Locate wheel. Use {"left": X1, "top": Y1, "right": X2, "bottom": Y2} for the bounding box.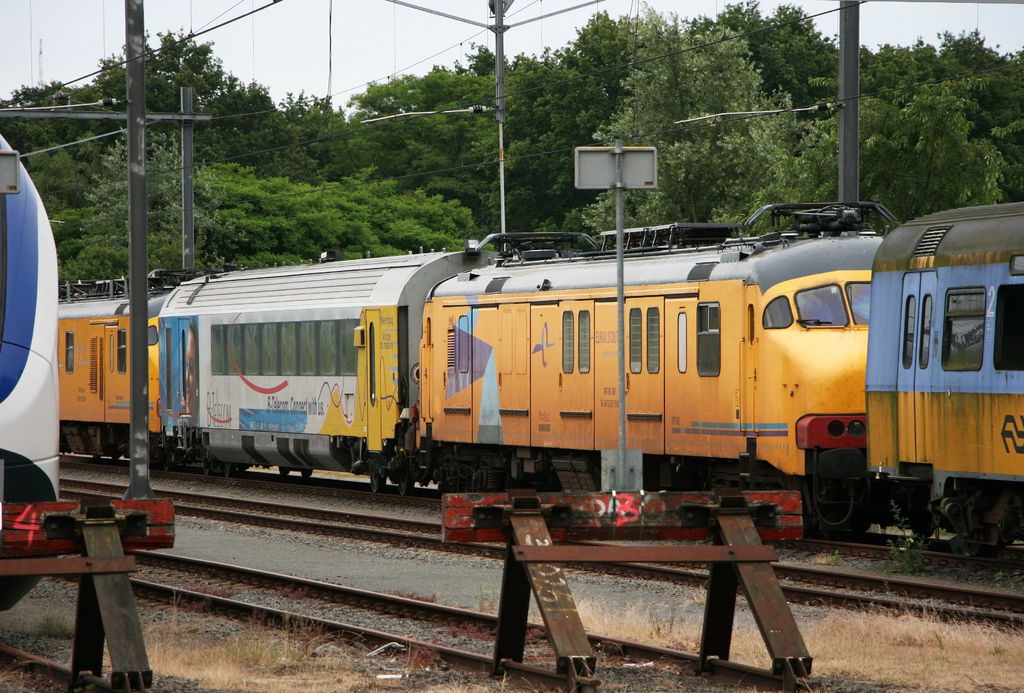
{"left": 392, "top": 475, "right": 416, "bottom": 498}.
